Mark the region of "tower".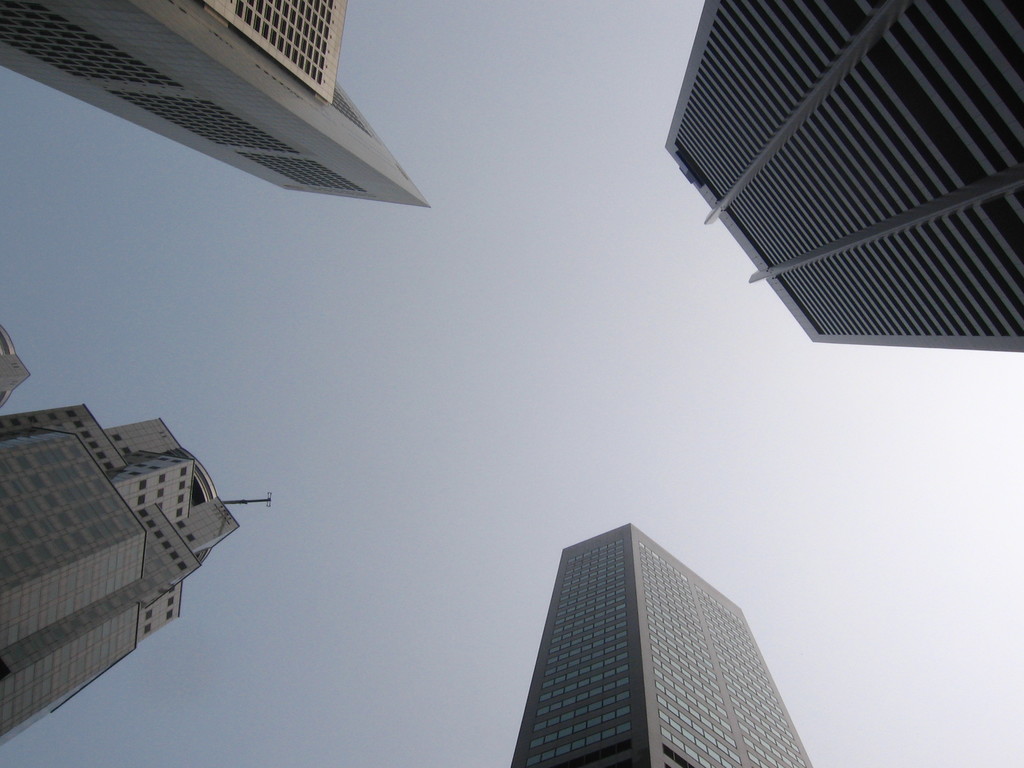
Region: (0, 421, 272, 744).
